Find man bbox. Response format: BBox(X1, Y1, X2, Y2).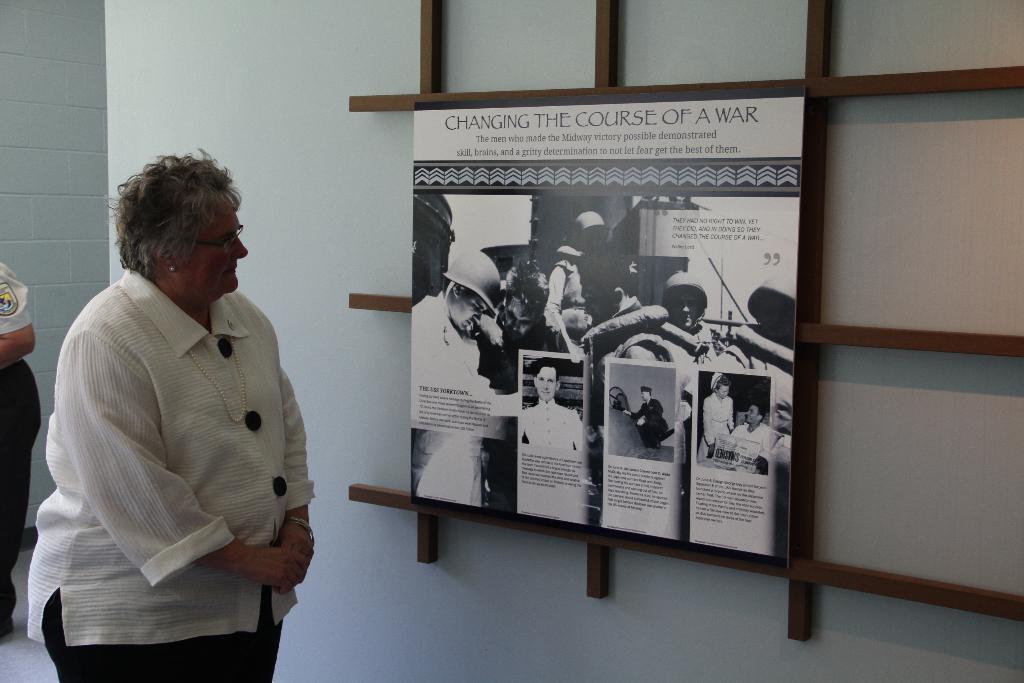
BBox(730, 408, 765, 477).
